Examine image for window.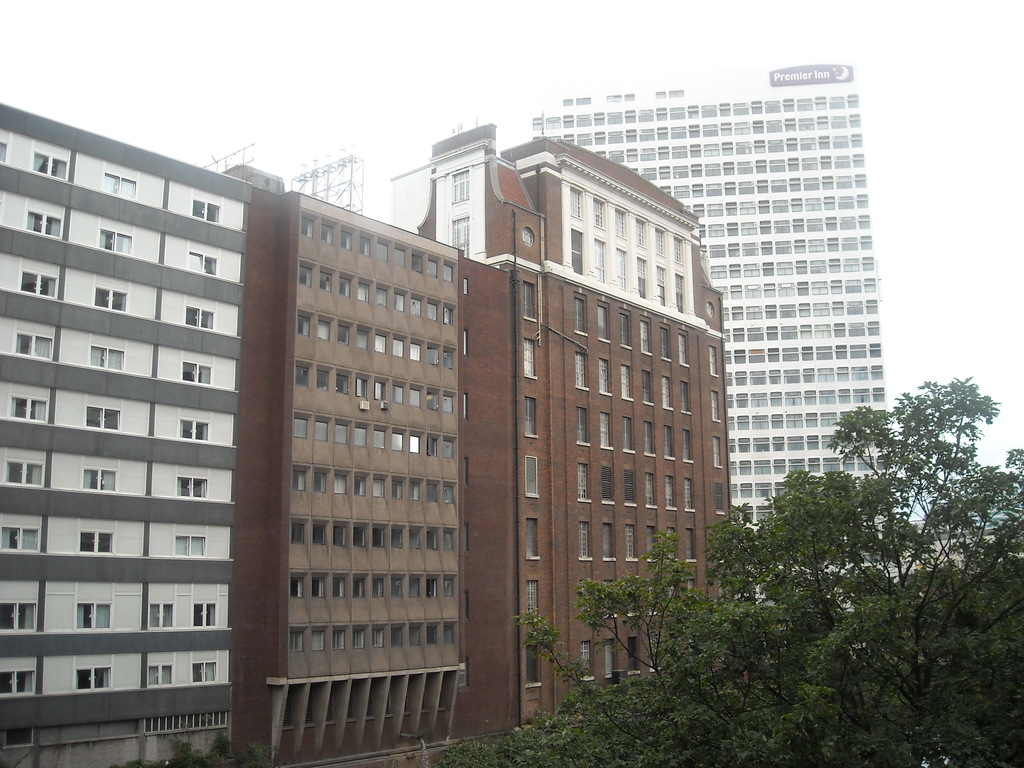
Examination result: <box>800,348,813,359</box>.
